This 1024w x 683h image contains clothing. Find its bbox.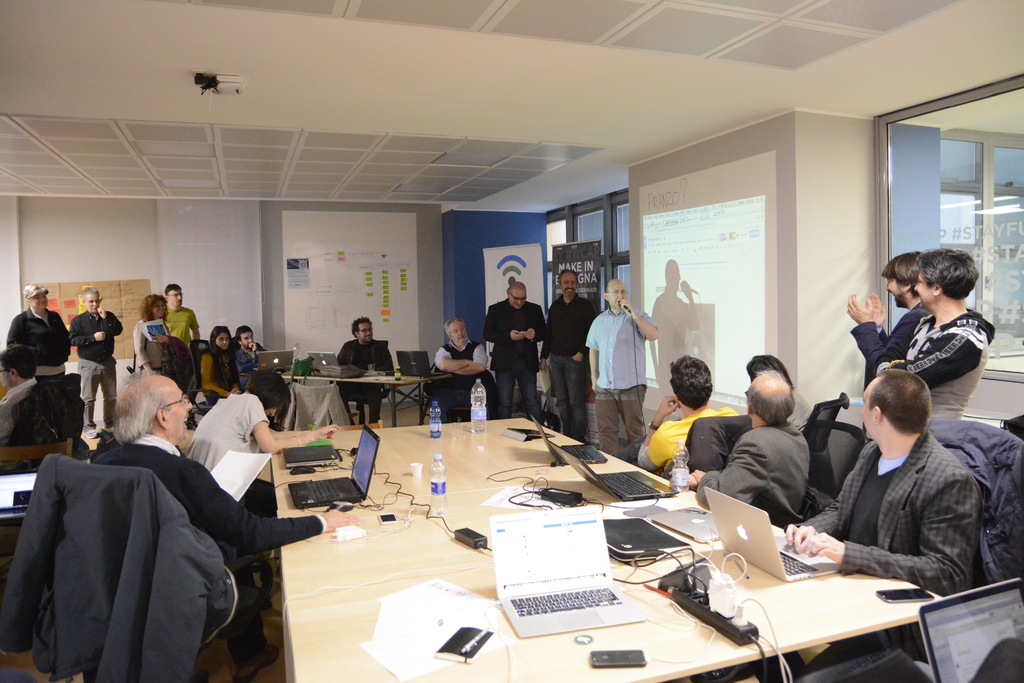
0:375:85:470.
